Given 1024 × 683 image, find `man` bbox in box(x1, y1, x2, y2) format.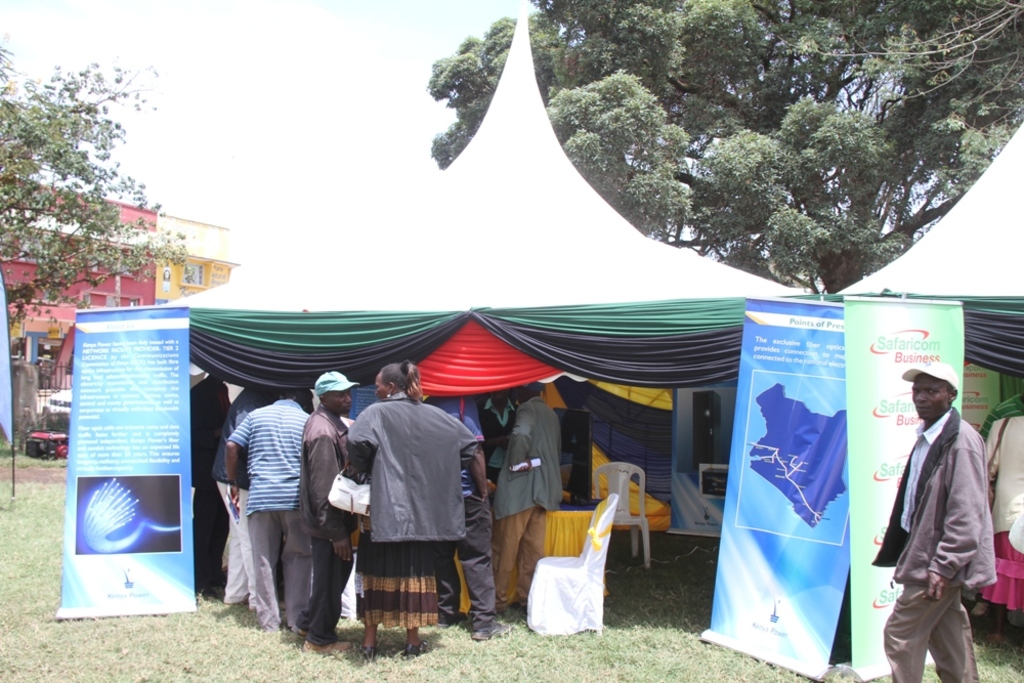
box(882, 340, 1005, 681).
